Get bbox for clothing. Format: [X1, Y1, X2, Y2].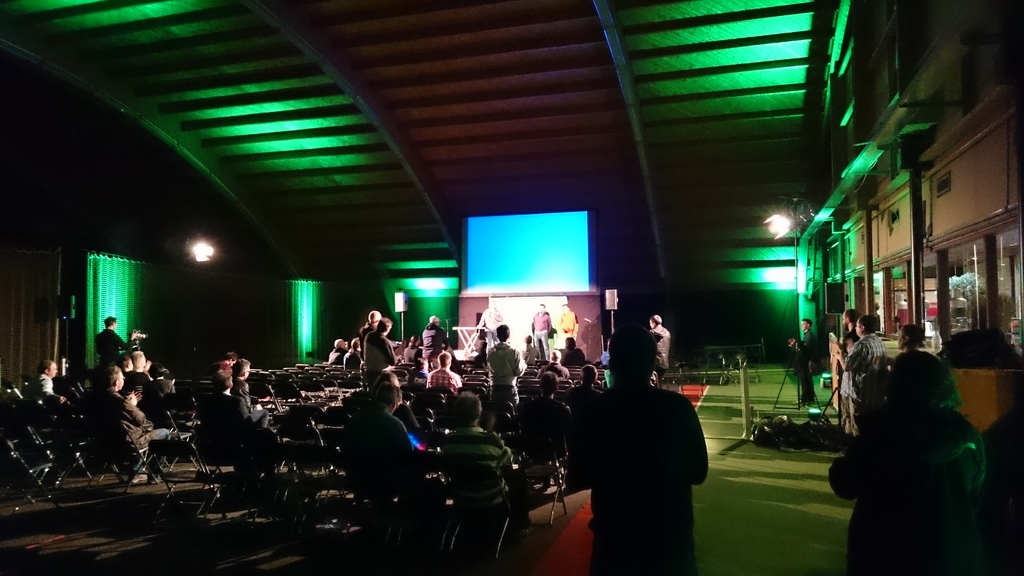
[556, 310, 578, 341].
